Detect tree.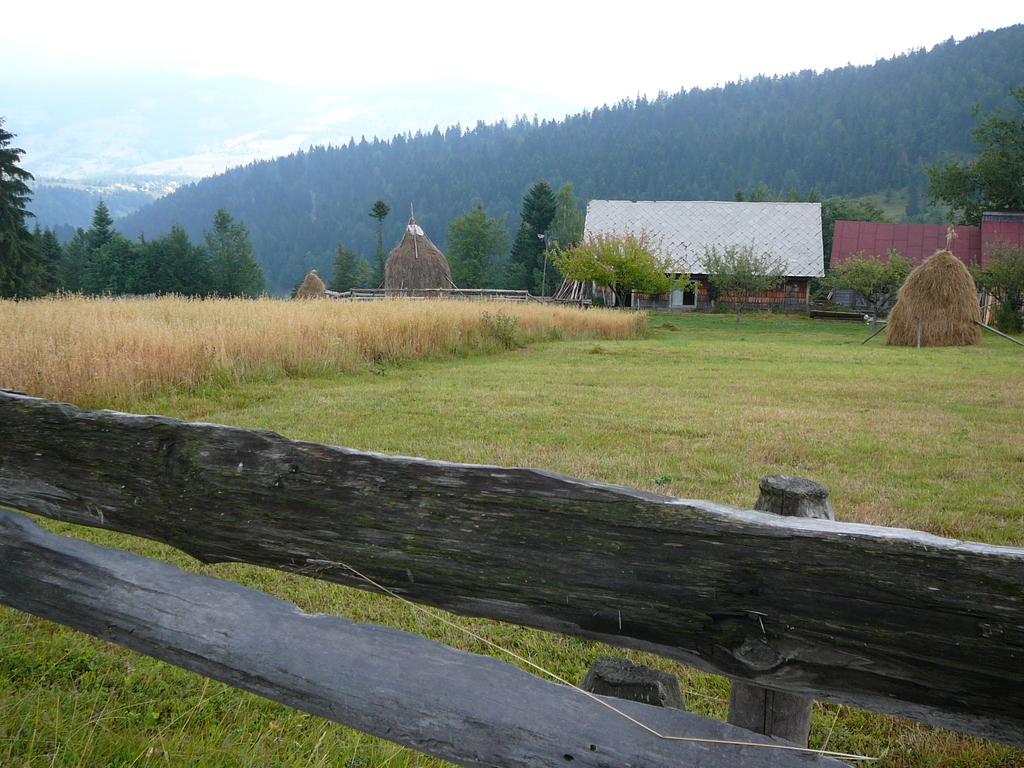
Detected at 550:180:588:257.
